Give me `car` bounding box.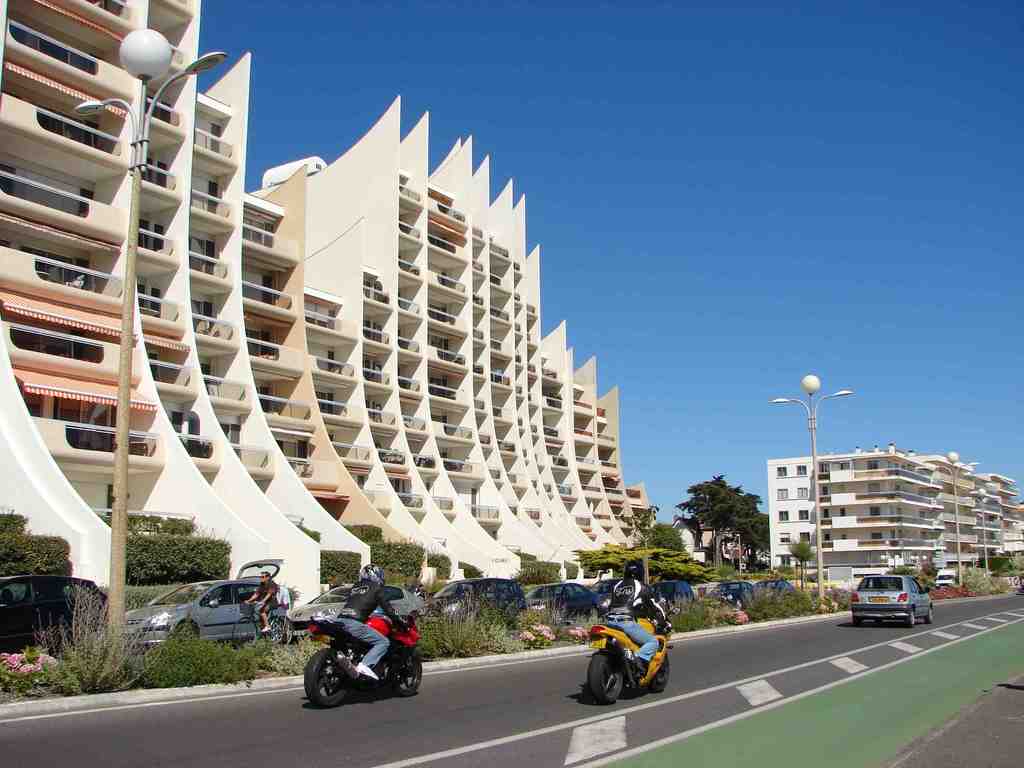
l=844, t=575, r=933, b=623.
